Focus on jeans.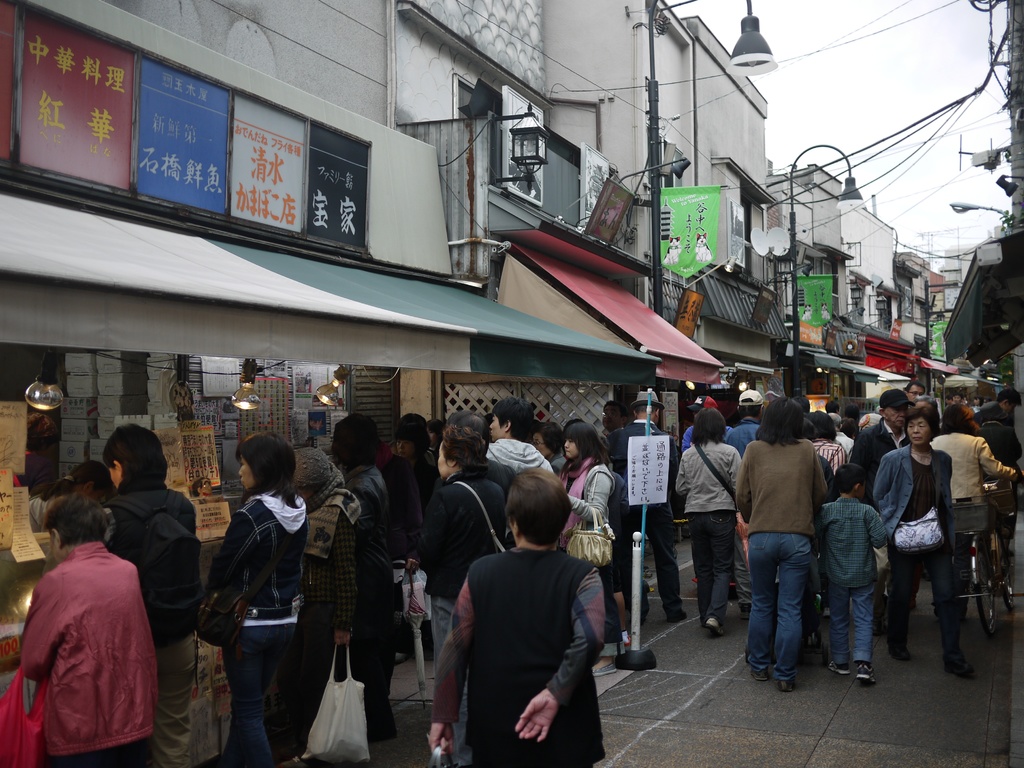
Focused at 828,572,877,665.
